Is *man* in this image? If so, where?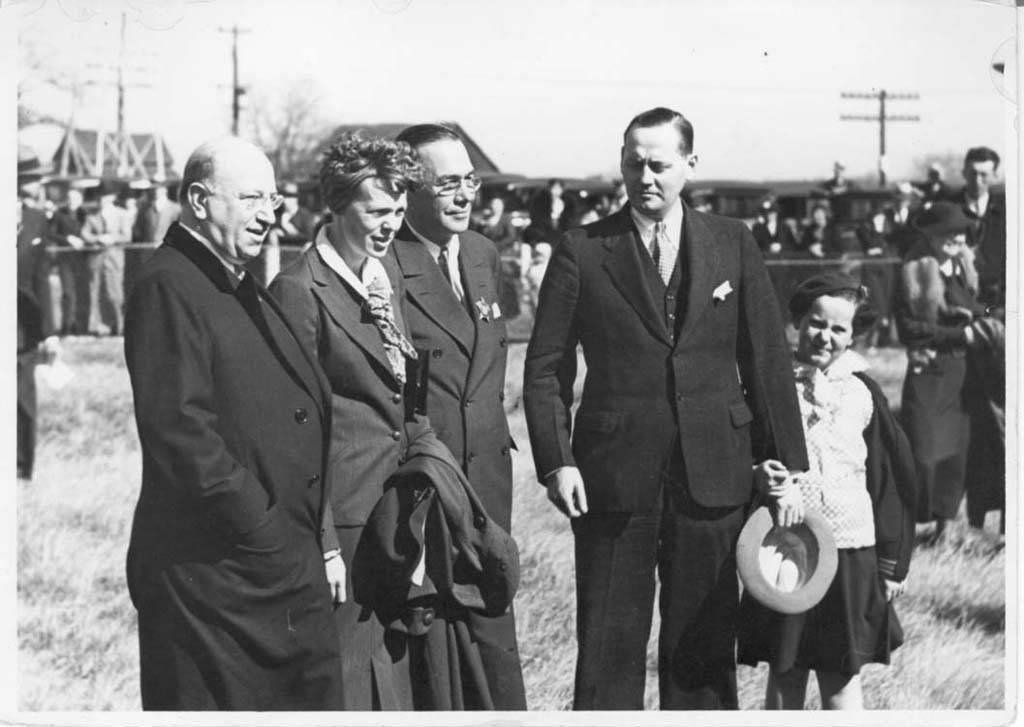
Yes, at 376,120,526,710.
